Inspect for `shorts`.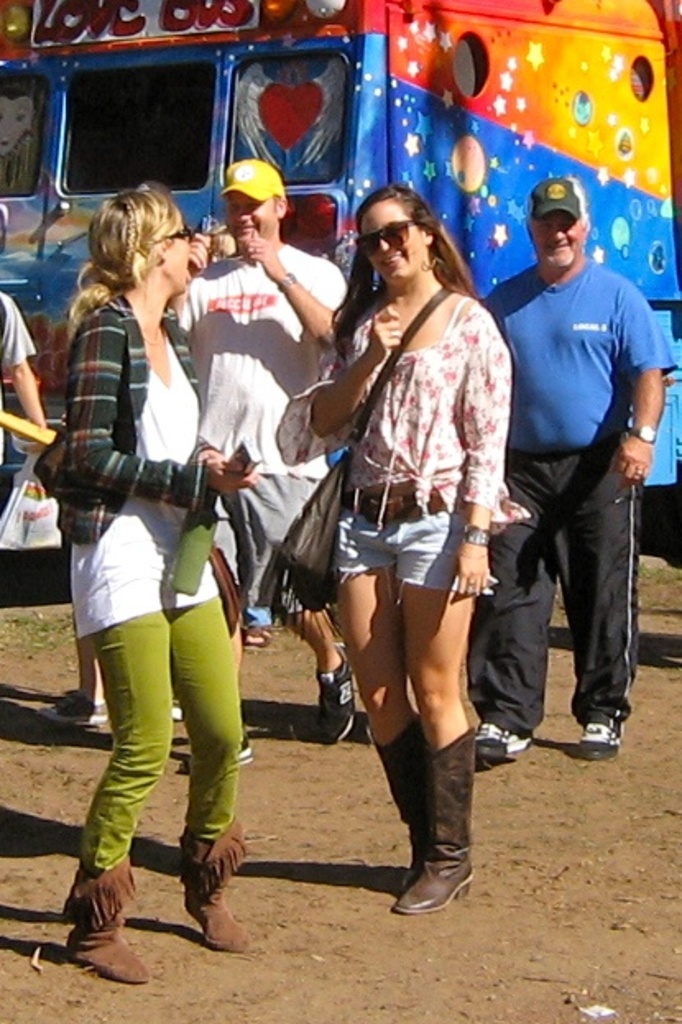
Inspection: l=207, t=475, r=327, b=607.
